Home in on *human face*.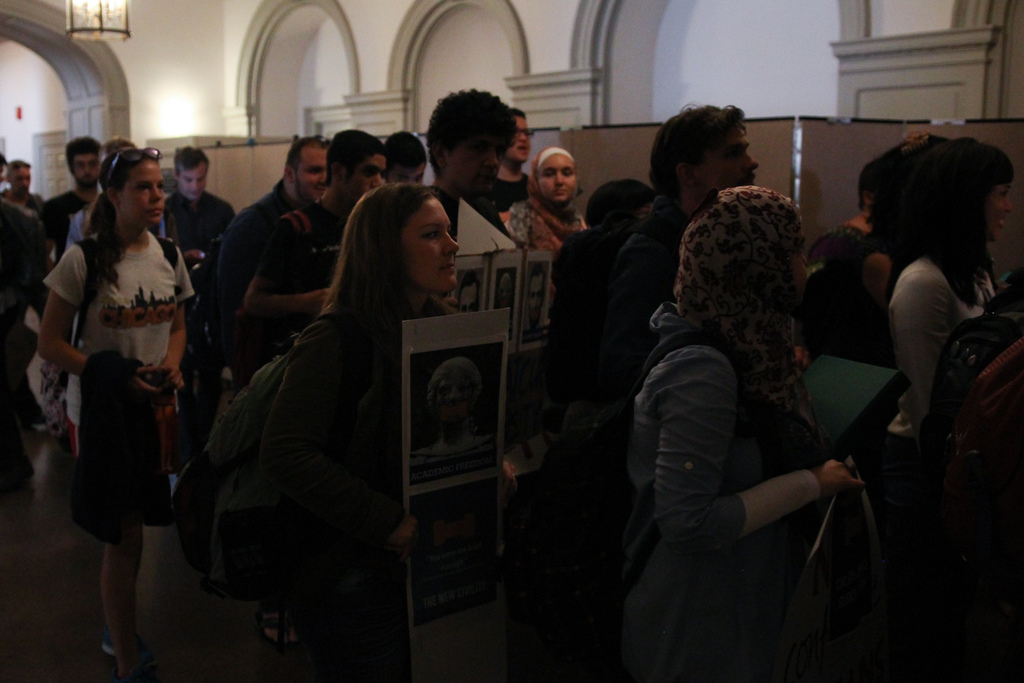
Homed in at rect(294, 149, 332, 206).
